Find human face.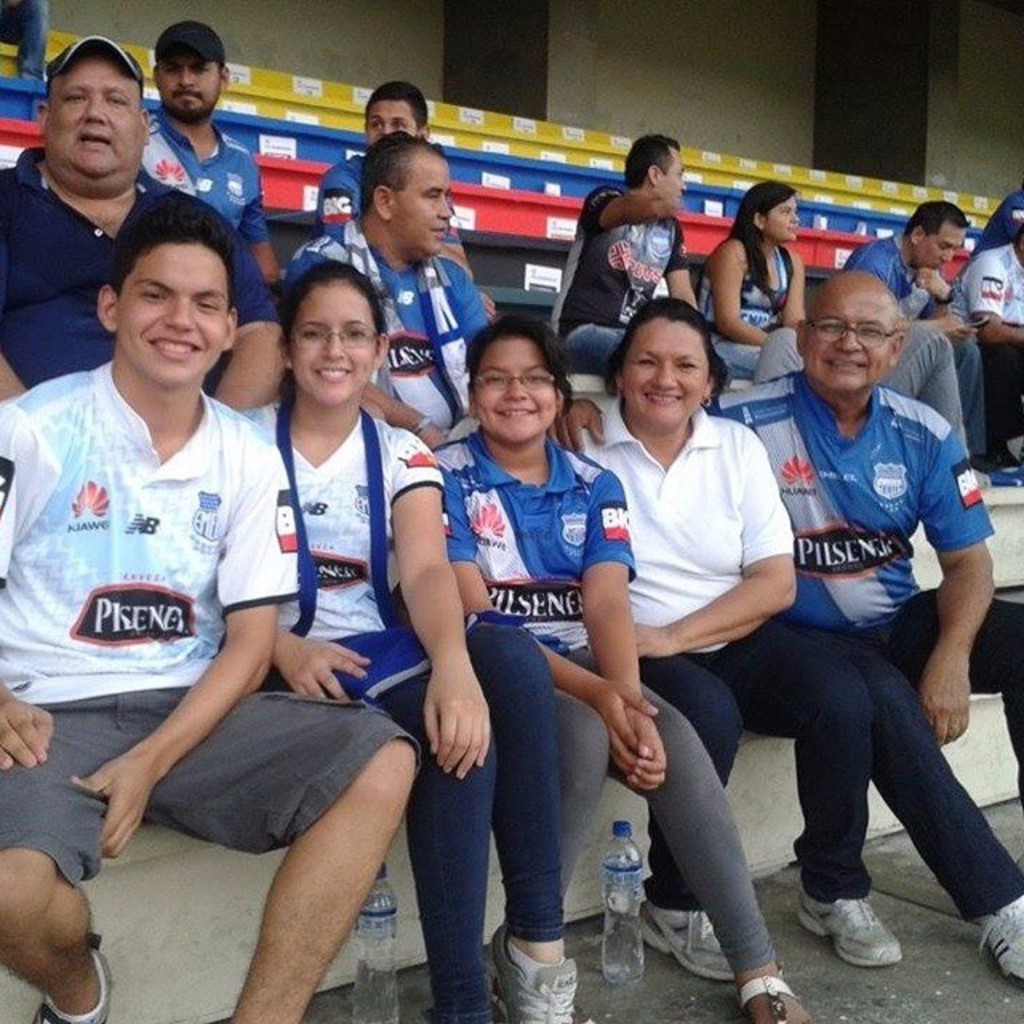
bbox=[477, 346, 550, 446].
